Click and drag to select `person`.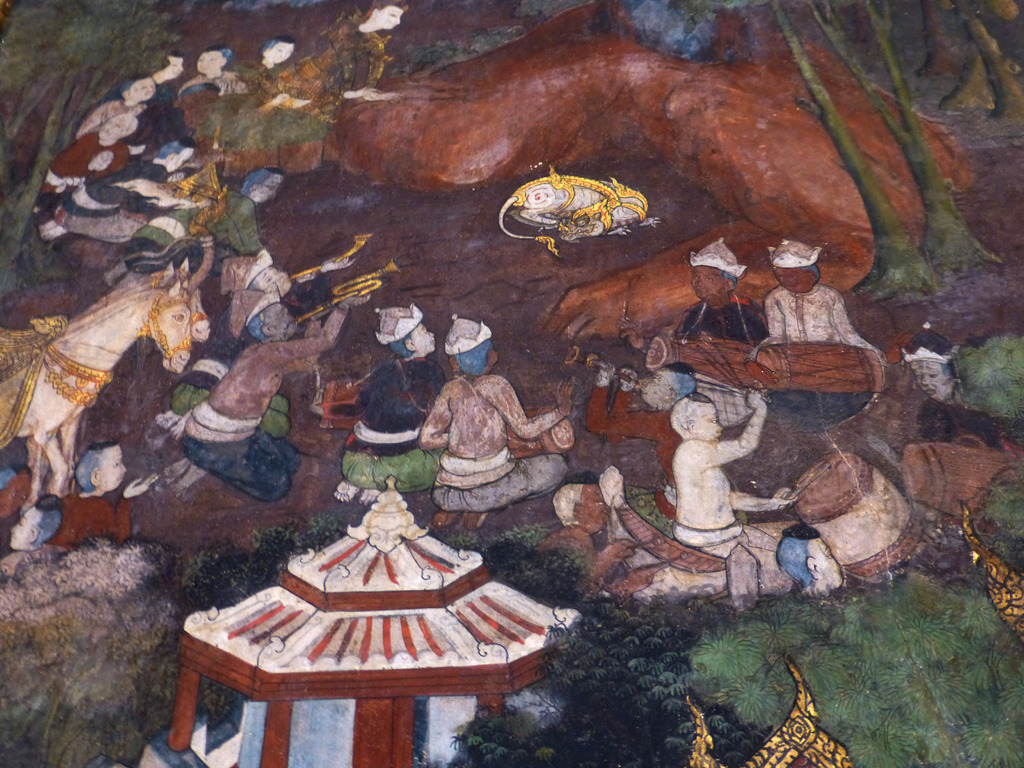
Selection: [239,37,296,100].
